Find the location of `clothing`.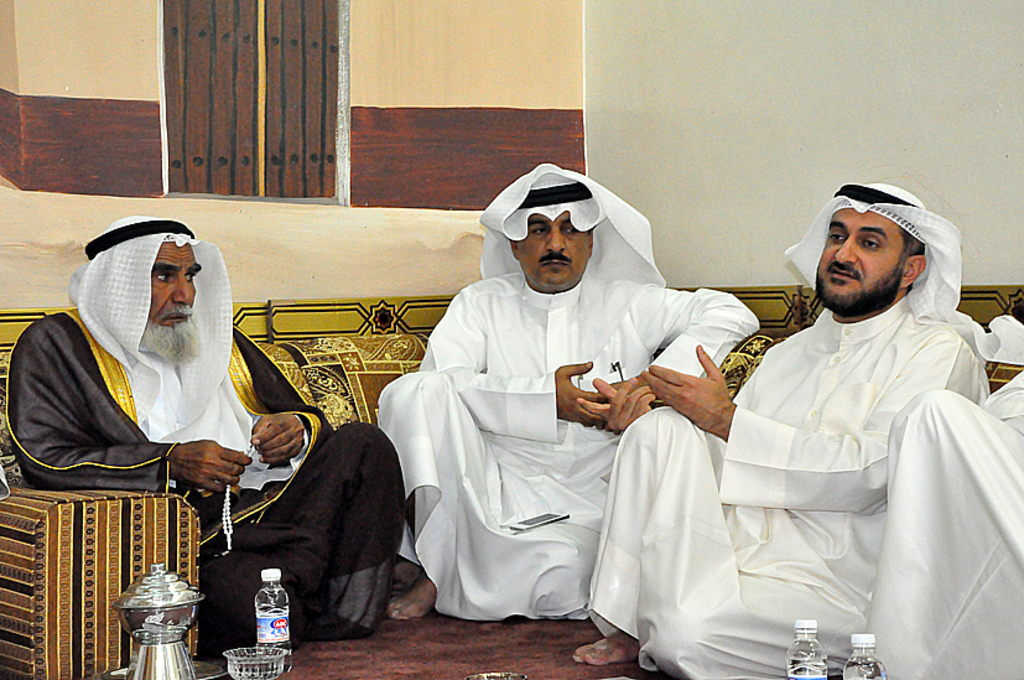
Location: {"left": 519, "top": 216, "right": 592, "bottom": 295}.
